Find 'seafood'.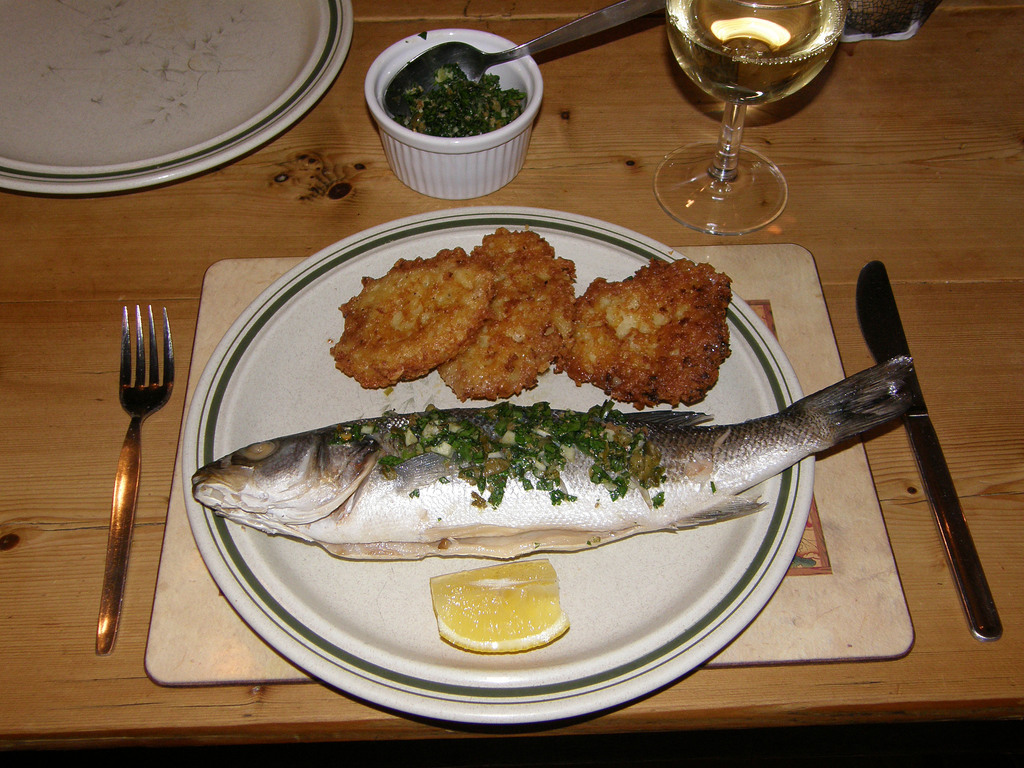
crop(190, 355, 915, 561).
